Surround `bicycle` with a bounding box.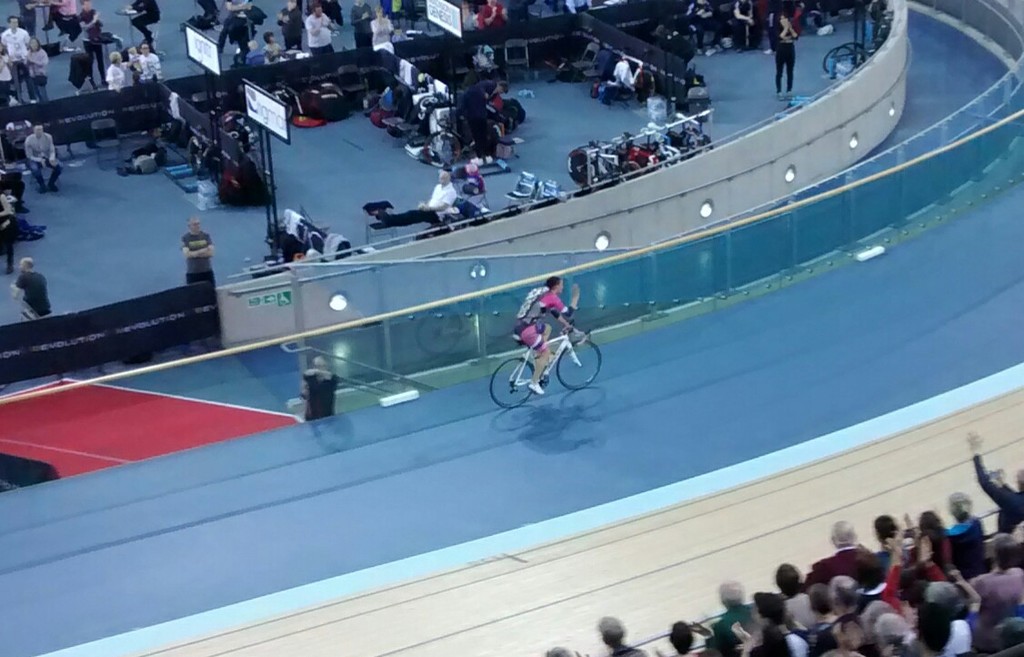
rect(497, 298, 620, 407).
